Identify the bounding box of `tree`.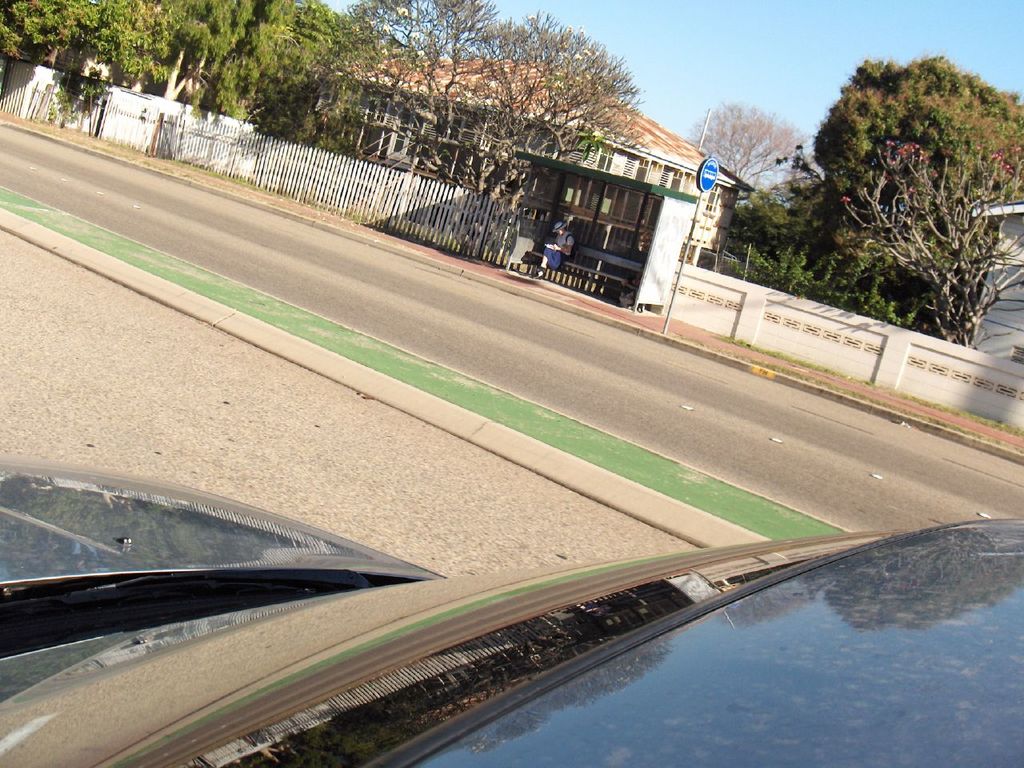
(722,178,841,271).
